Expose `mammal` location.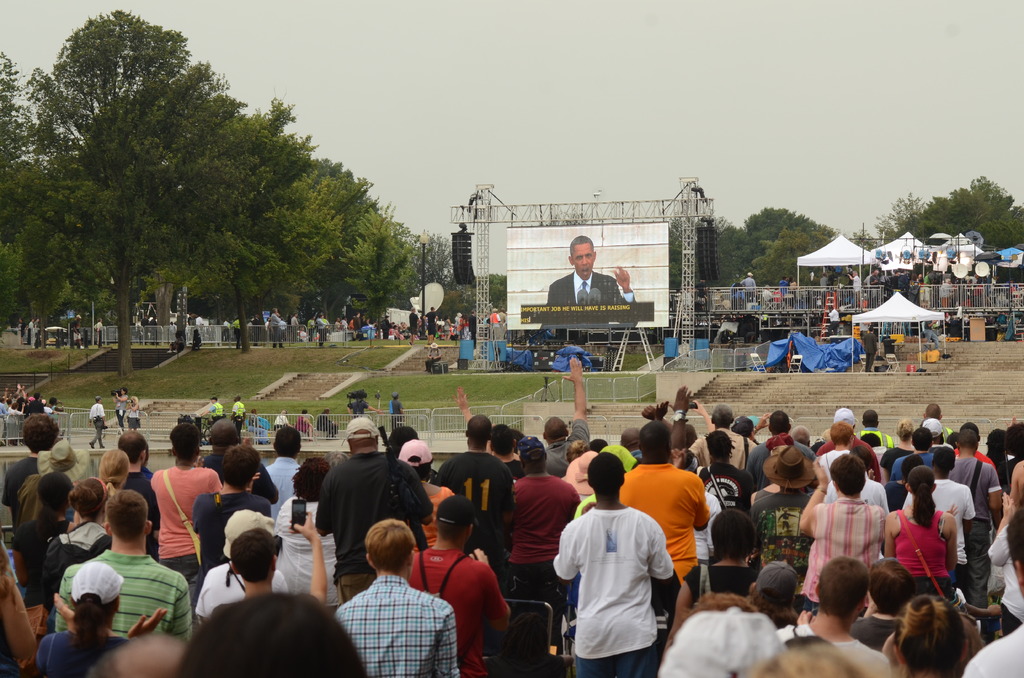
Exposed at bbox=(9, 433, 80, 580).
